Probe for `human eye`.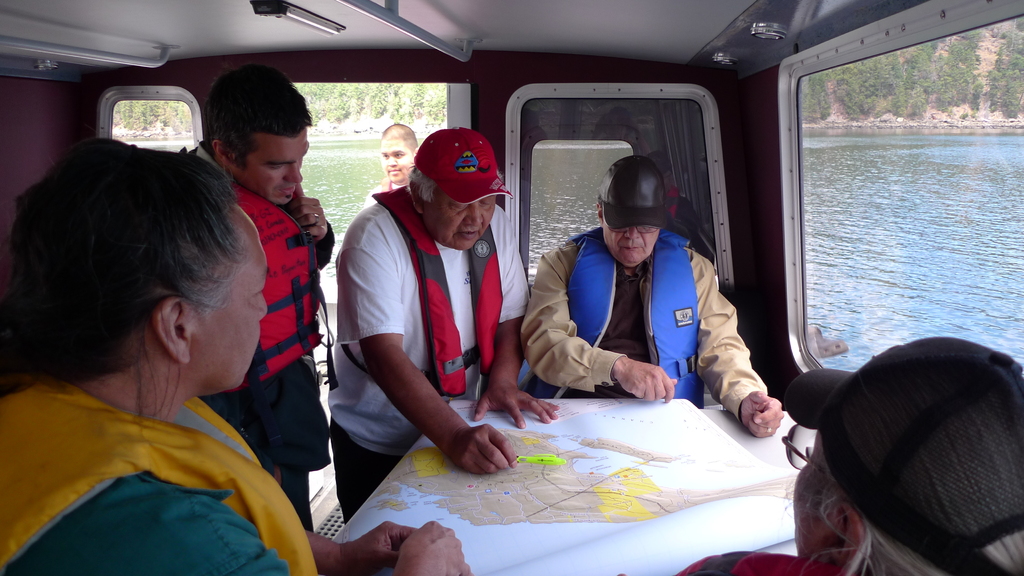
Probe result: box(394, 152, 405, 156).
